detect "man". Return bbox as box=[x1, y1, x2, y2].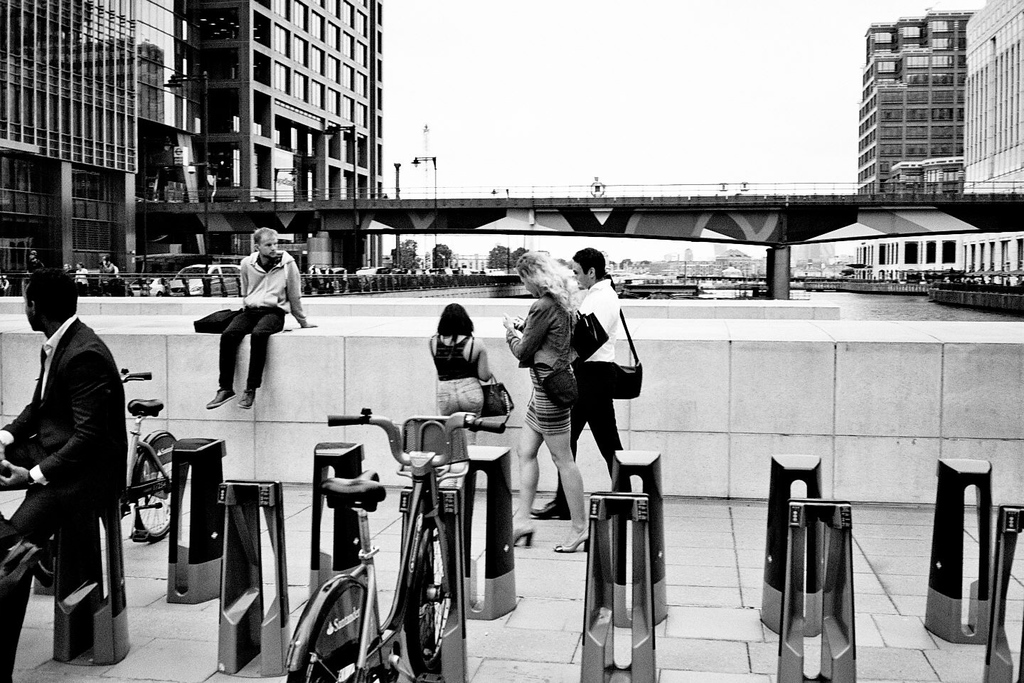
box=[525, 245, 634, 520].
